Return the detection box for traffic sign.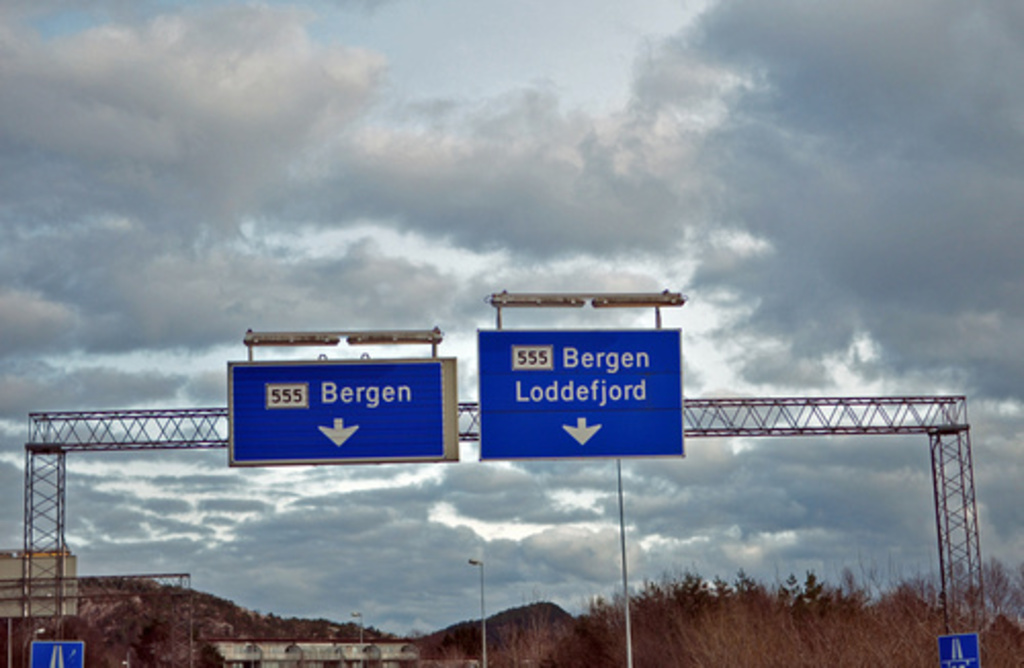
pyautogui.locateOnScreen(485, 332, 688, 461).
